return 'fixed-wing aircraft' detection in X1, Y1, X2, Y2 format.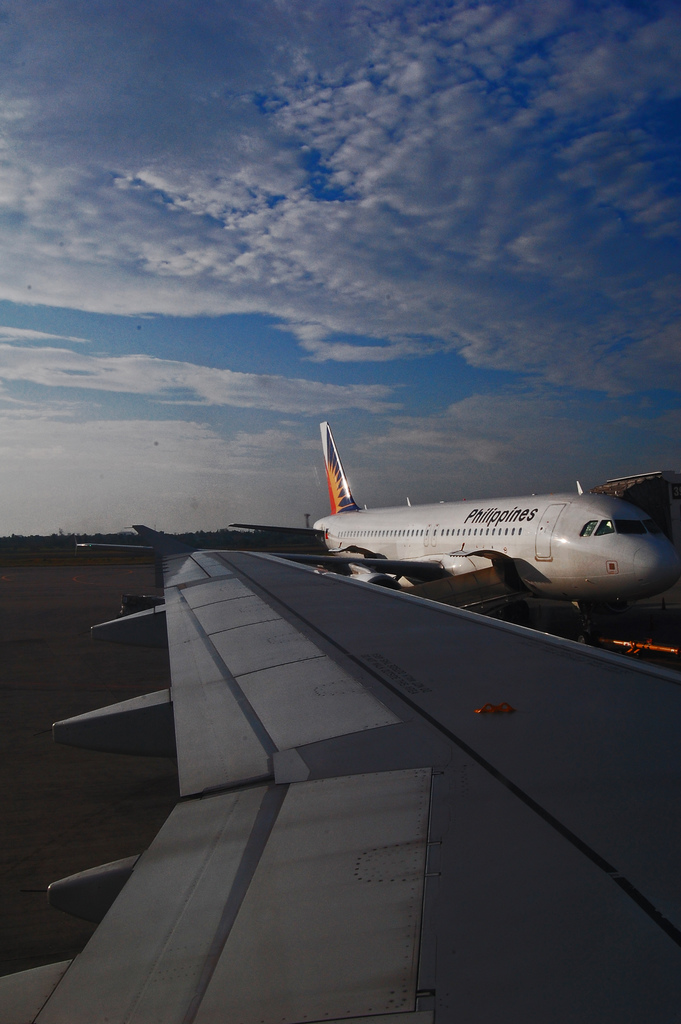
233, 420, 680, 626.
